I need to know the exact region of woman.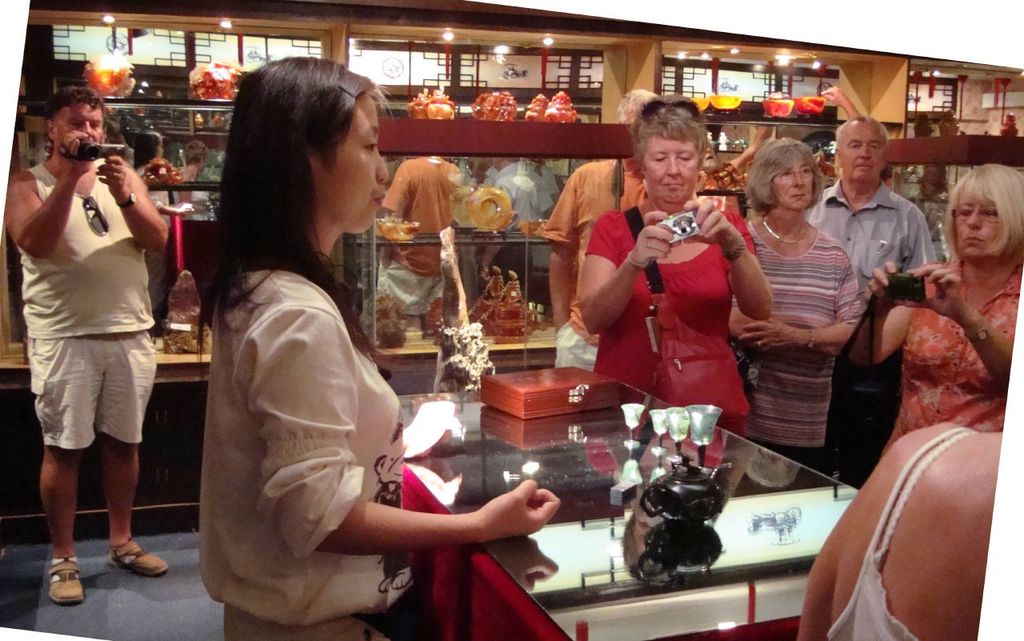
Region: (left=722, top=130, right=869, bottom=473).
